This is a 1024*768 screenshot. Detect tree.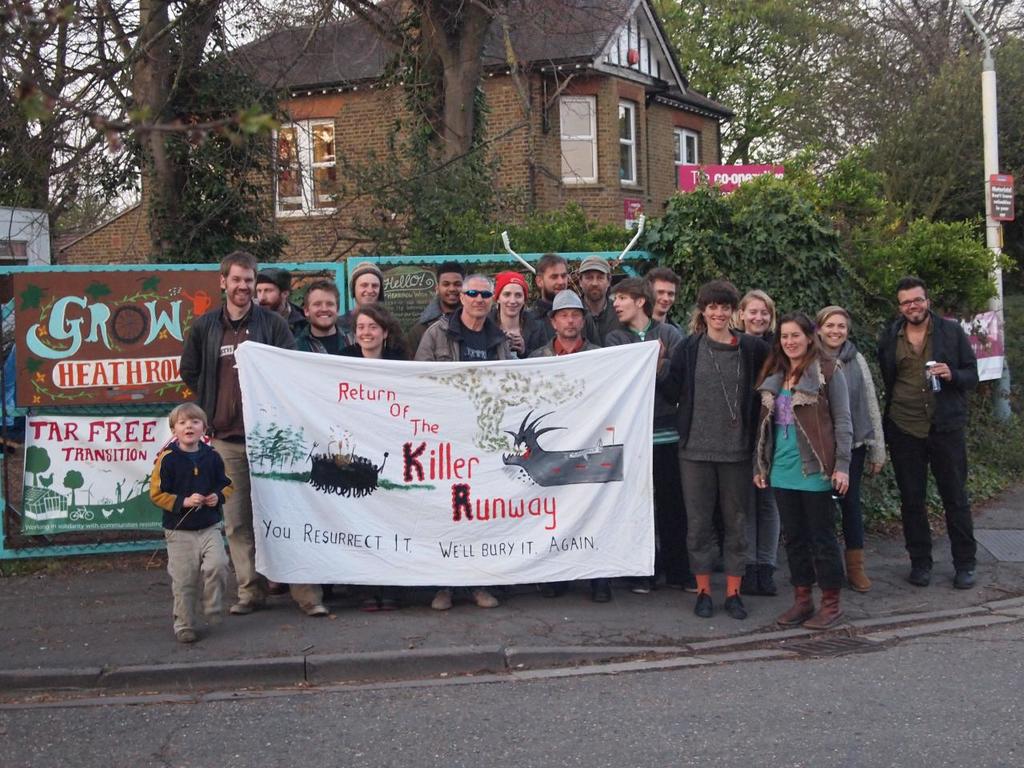
62/470/86/510.
